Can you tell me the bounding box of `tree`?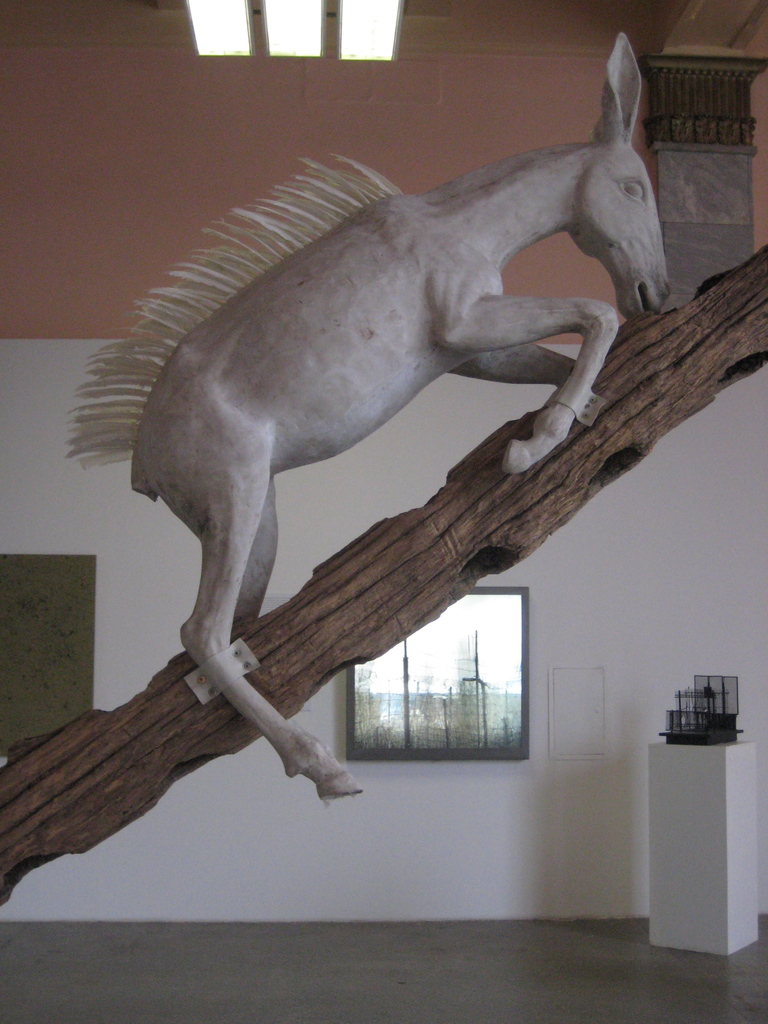
detection(0, 244, 767, 913).
